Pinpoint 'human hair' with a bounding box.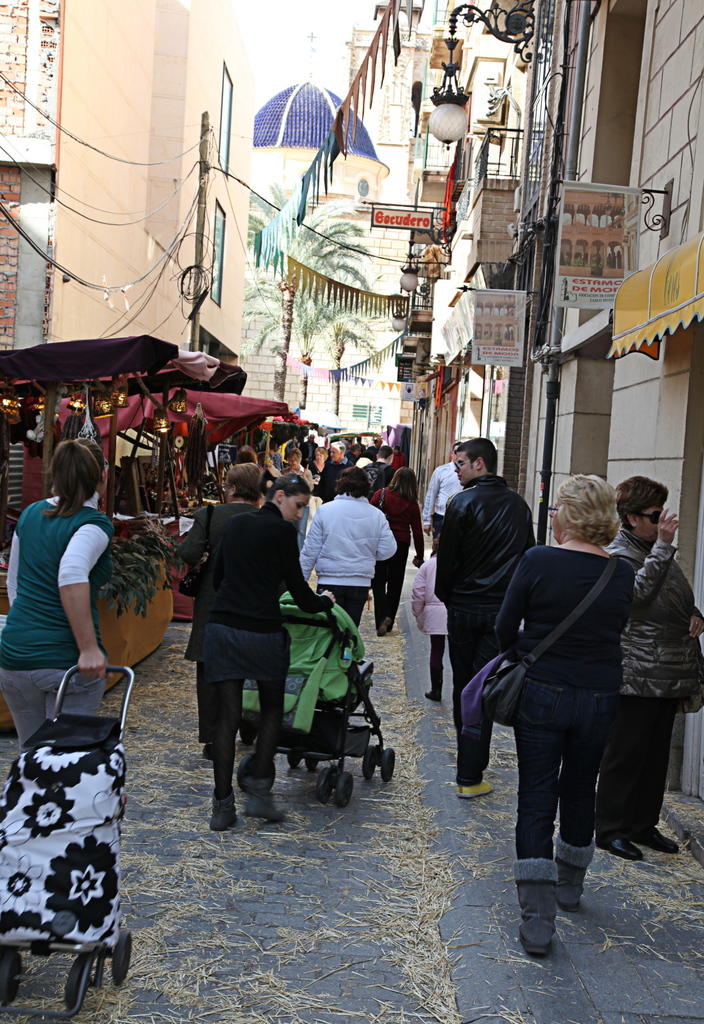
(x1=336, y1=440, x2=347, y2=461).
